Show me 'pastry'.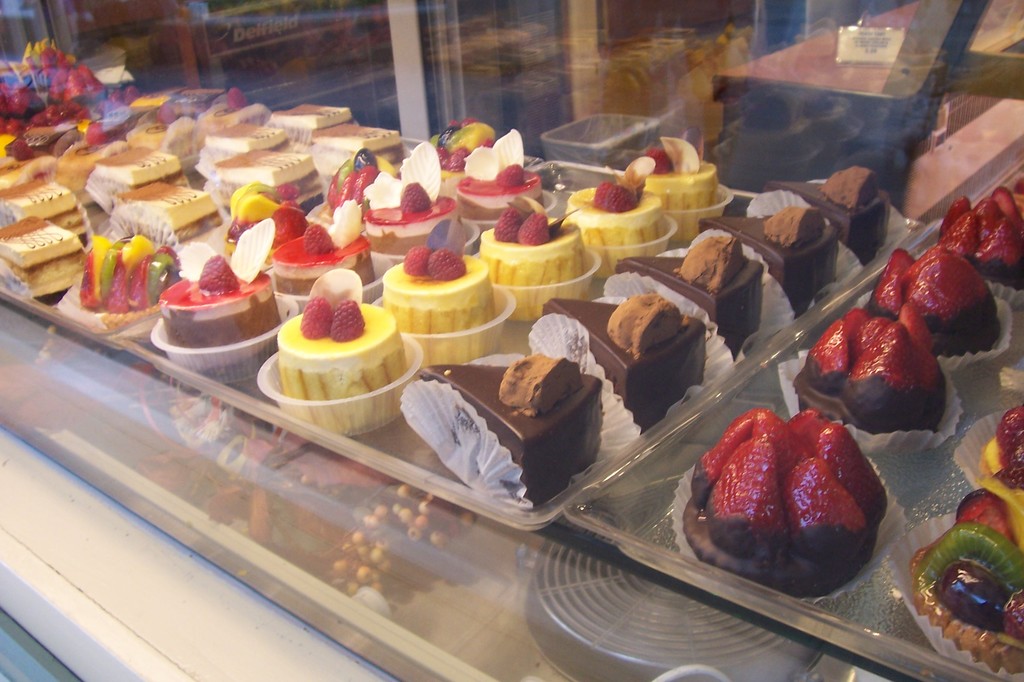
'pastry' is here: [89,145,189,203].
